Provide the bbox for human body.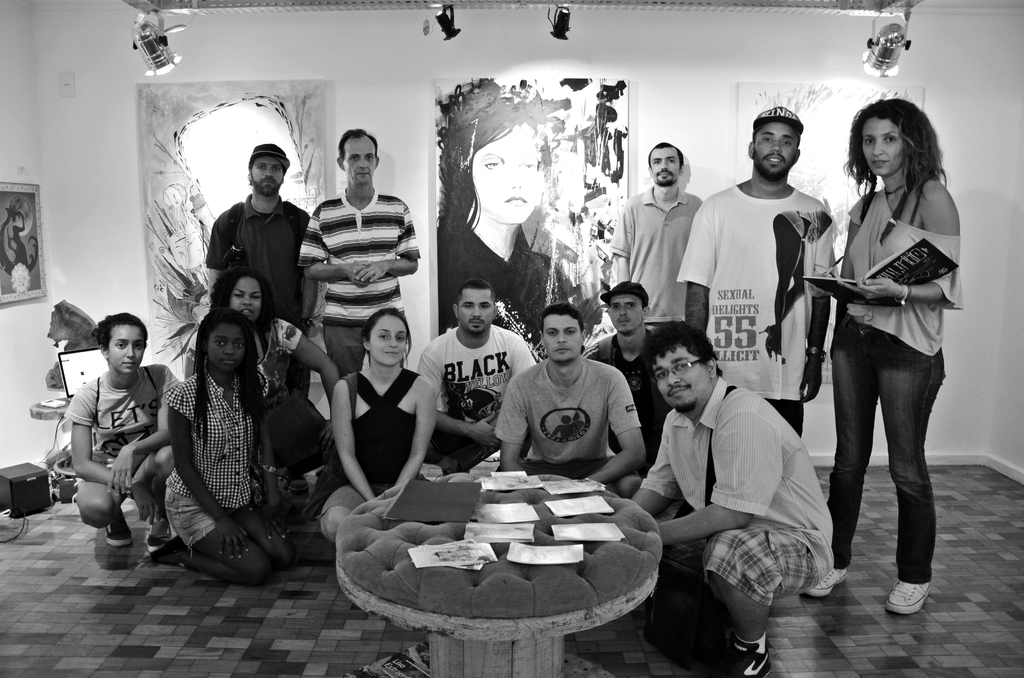
210:194:317:398.
